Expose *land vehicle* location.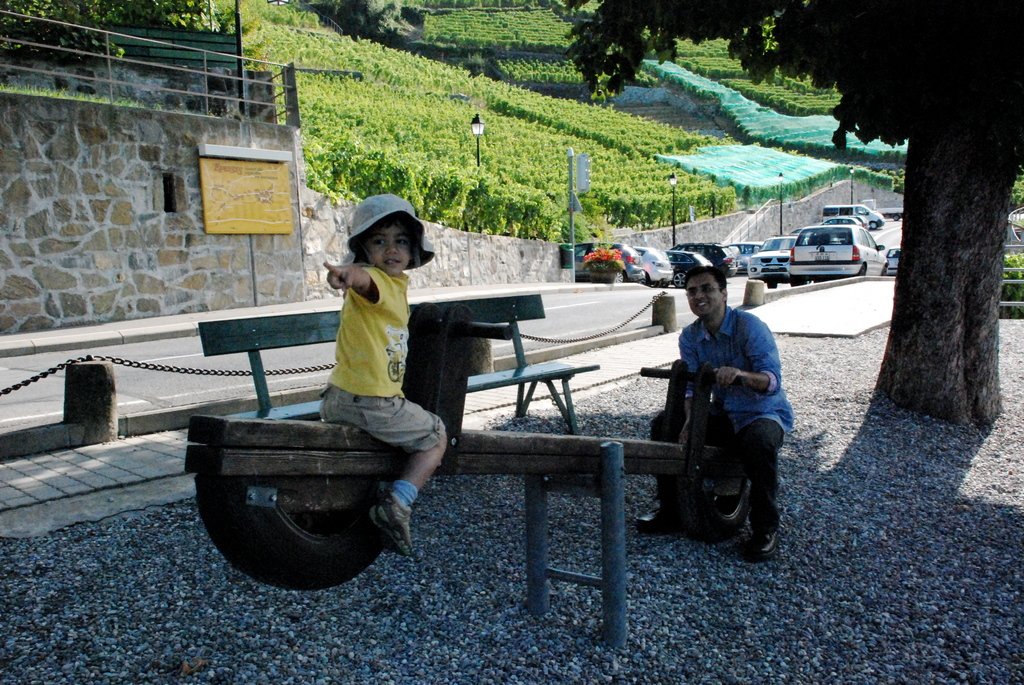
Exposed at select_region(789, 221, 890, 281).
